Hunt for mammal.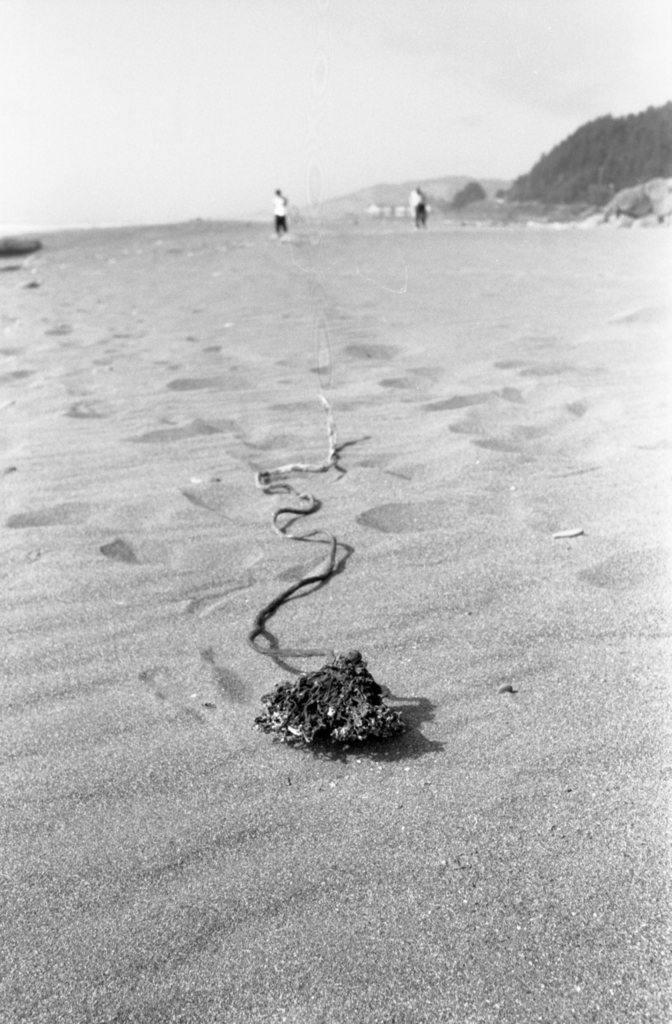
Hunted down at locate(258, 170, 292, 227).
